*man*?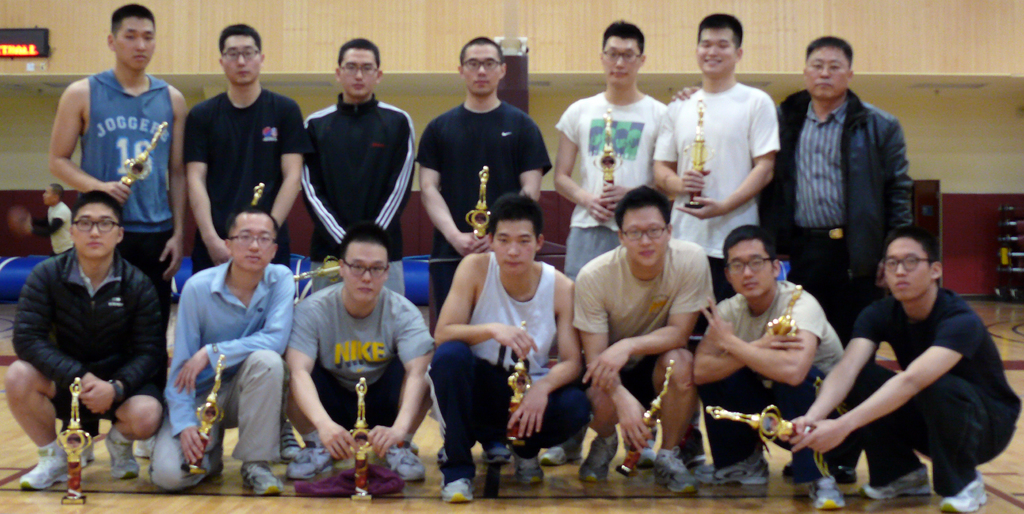
locate(692, 225, 846, 511)
